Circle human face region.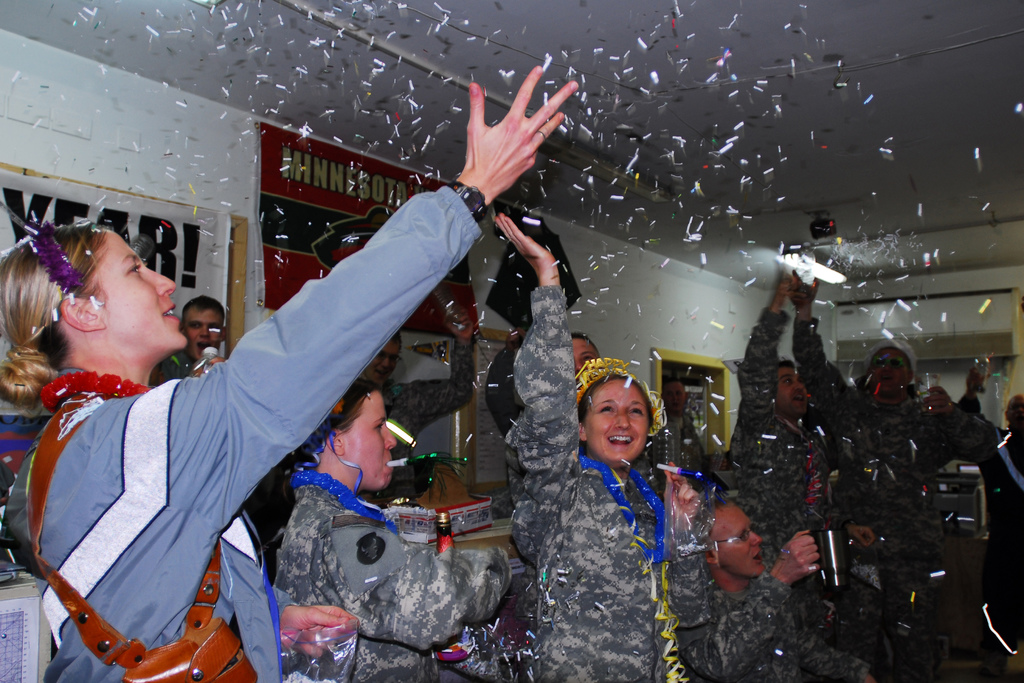
Region: region(778, 370, 811, 418).
